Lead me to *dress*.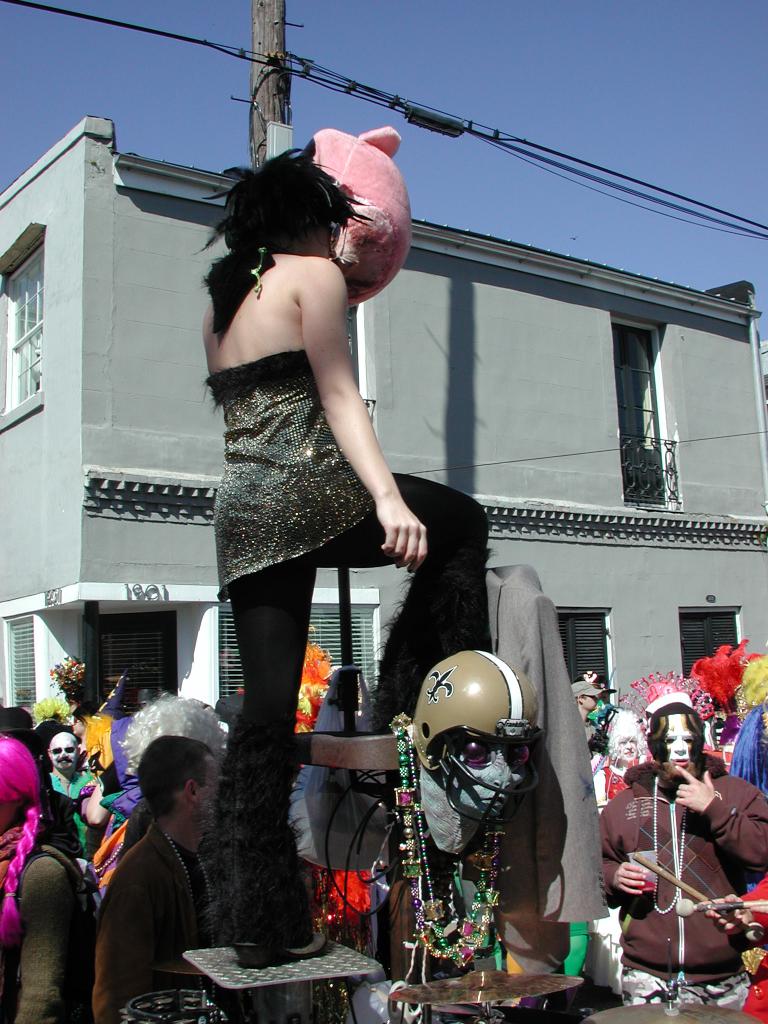
Lead to [left=207, top=346, right=375, bottom=607].
